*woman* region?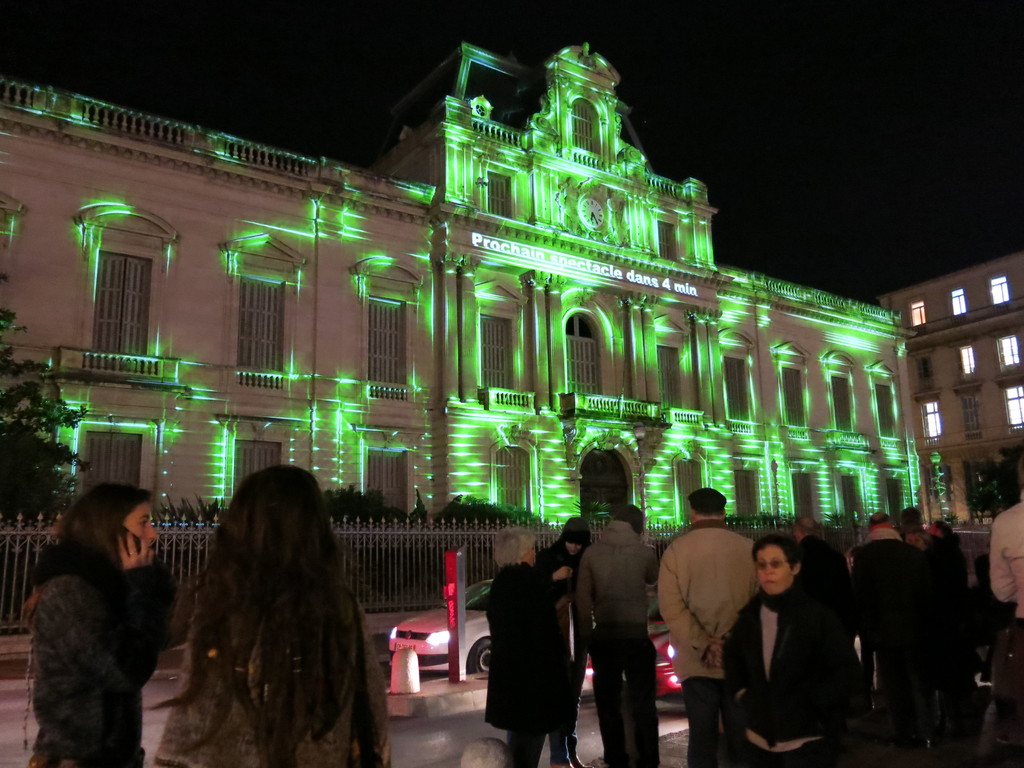
719,532,863,767
